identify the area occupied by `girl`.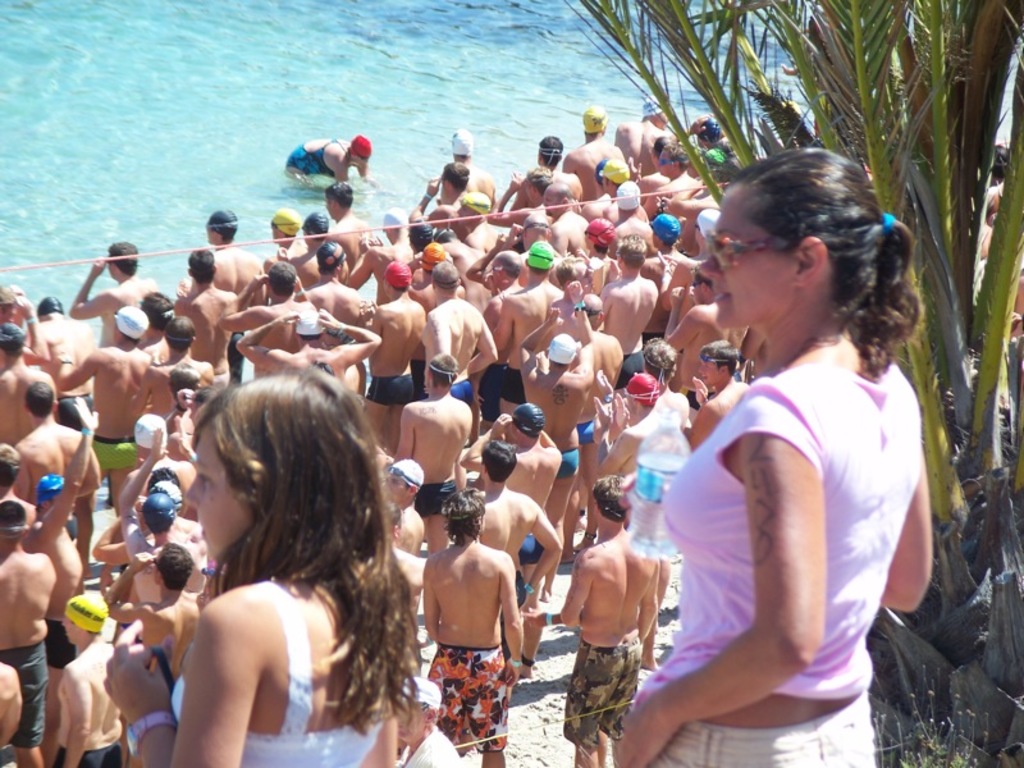
Area: crop(102, 367, 426, 767).
